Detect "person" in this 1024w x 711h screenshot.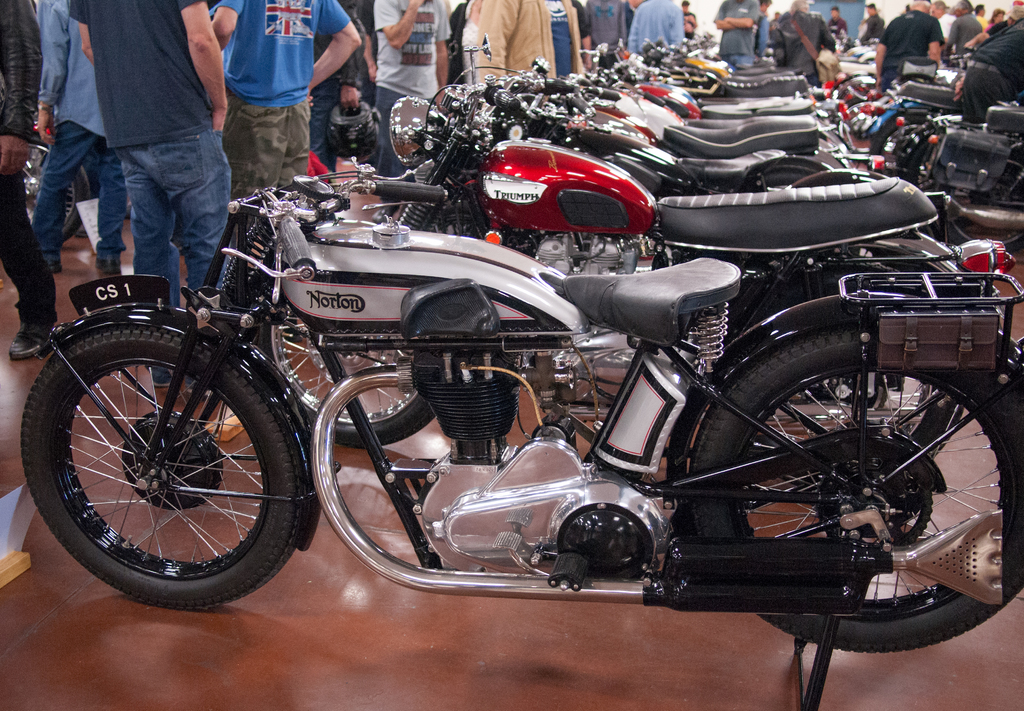
Detection: [x1=984, y1=8, x2=1001, y2=35].
